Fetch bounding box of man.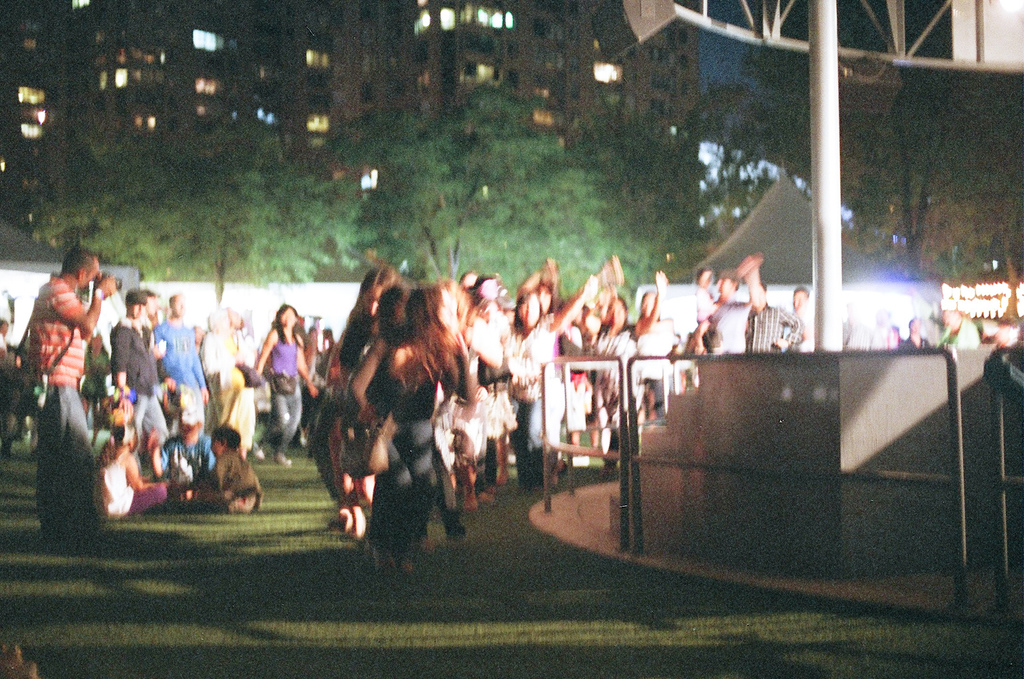
Bbox: region(939, 308, 982, 350).
